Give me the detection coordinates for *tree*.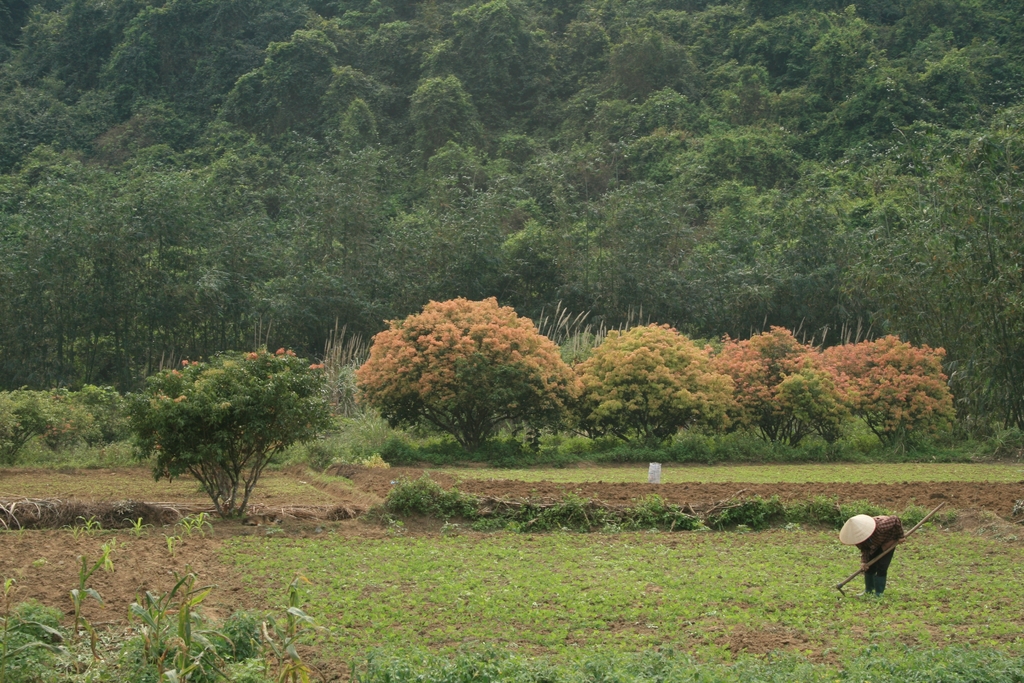
pyautogui.locateOnScreen(550, 319, 740, 447).
